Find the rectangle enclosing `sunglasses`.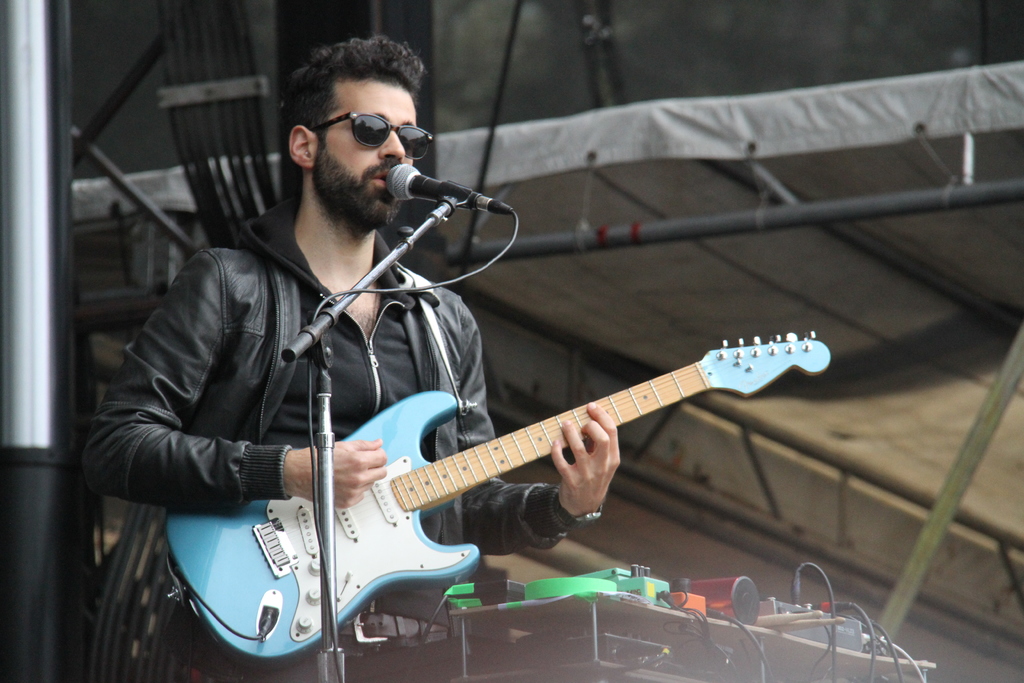
[x1=308, y1=108, x2=434, y2=160].
